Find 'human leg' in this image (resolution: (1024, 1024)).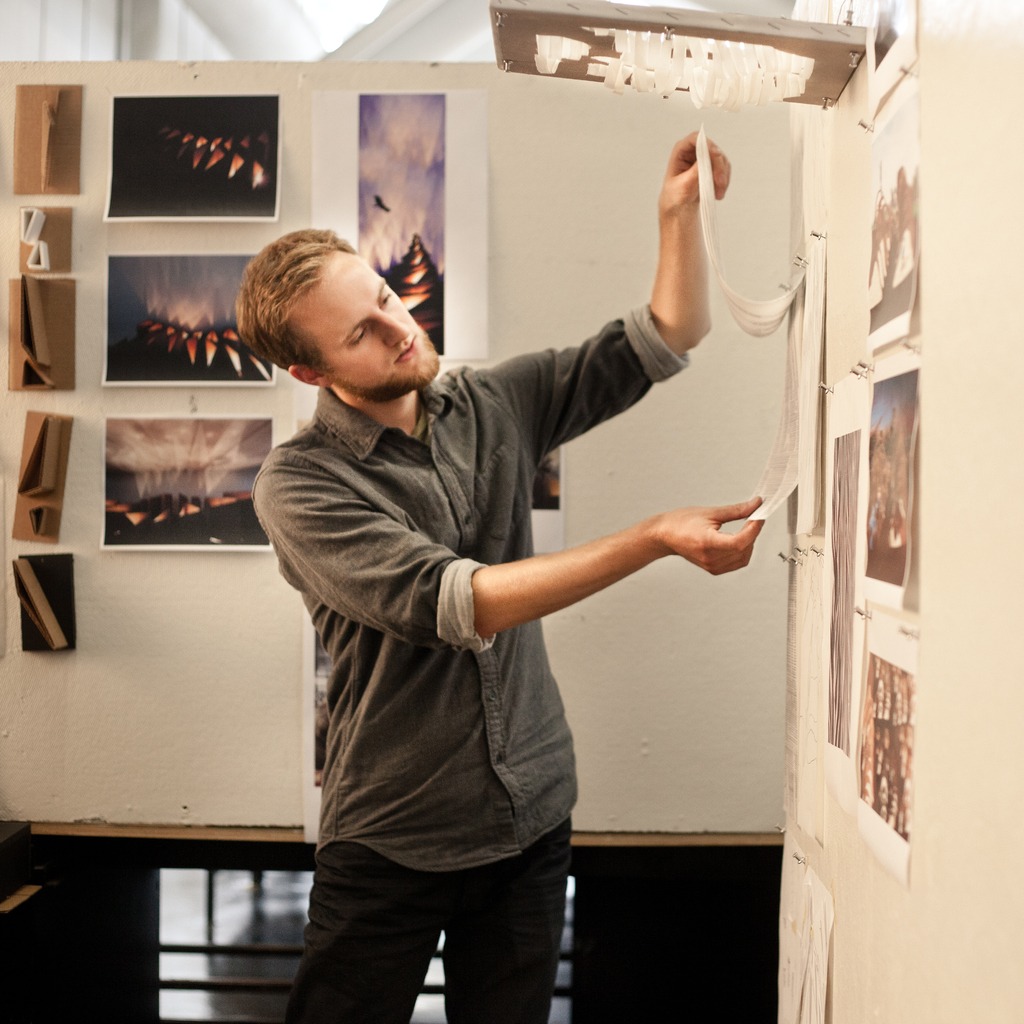
445, 827, 567, 1023.
